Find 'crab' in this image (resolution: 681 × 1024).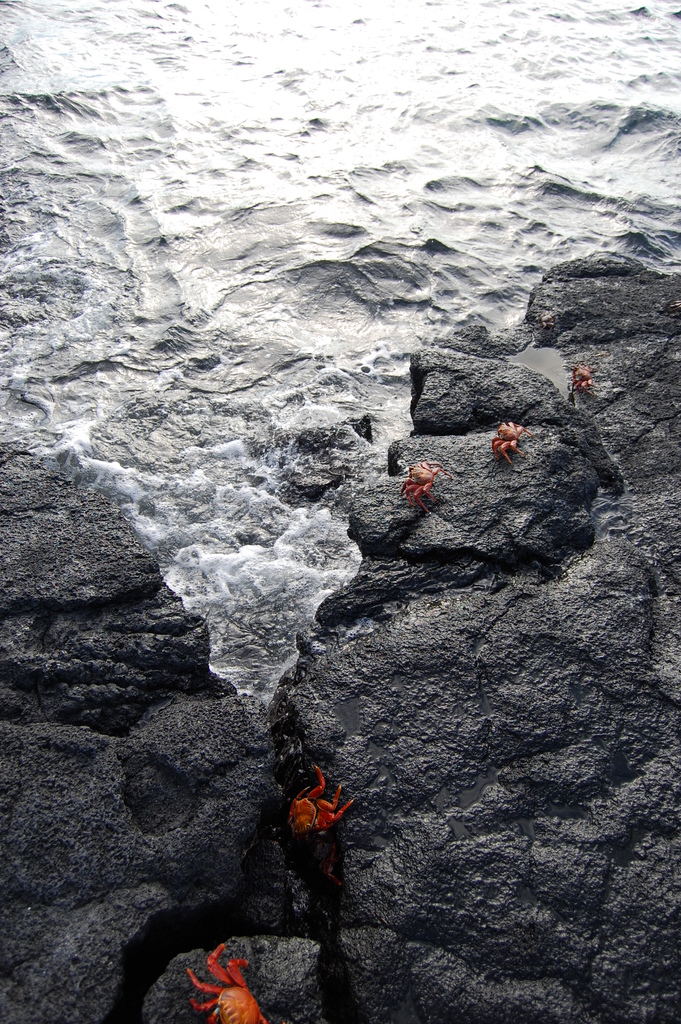
detection(570, 364, 600, 397).
